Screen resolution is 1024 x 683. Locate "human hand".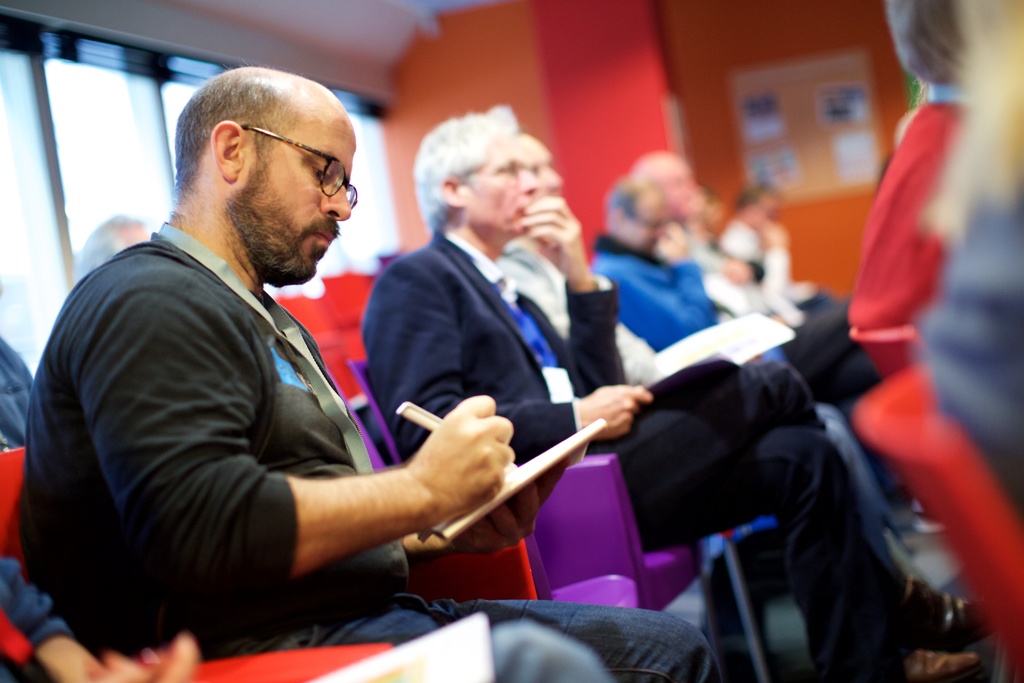
{"left": 521, "top": 195, "right": 588, "bottom": 281}.
